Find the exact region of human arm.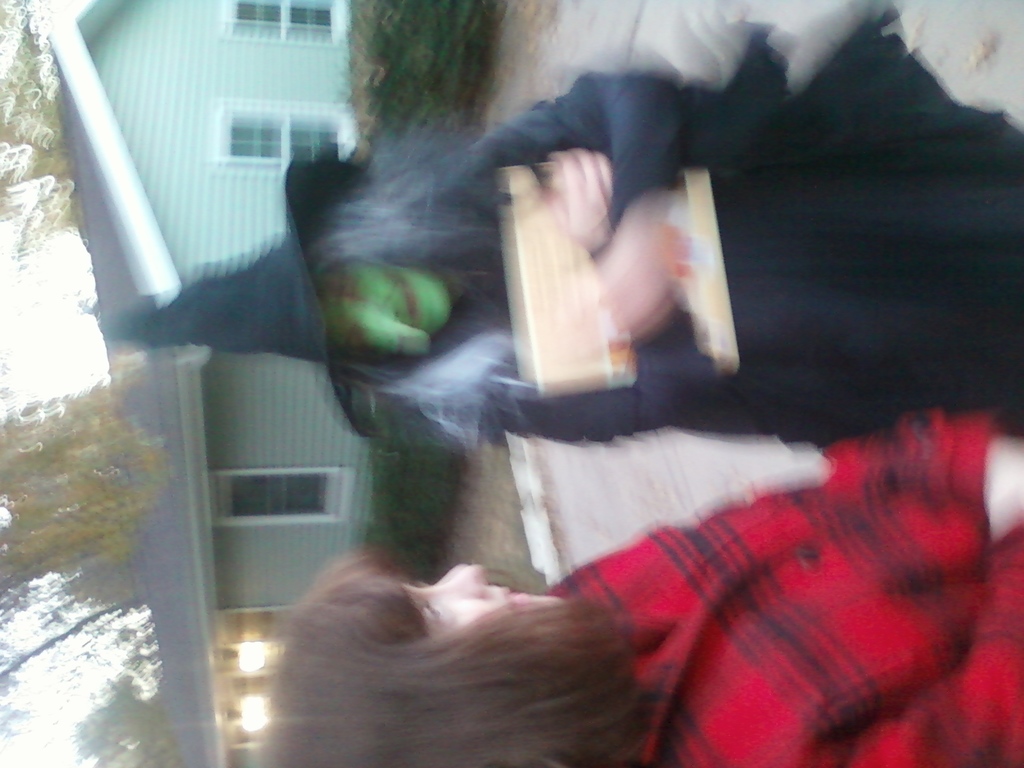
Exact region: <box>417,143,713,447</box>.
